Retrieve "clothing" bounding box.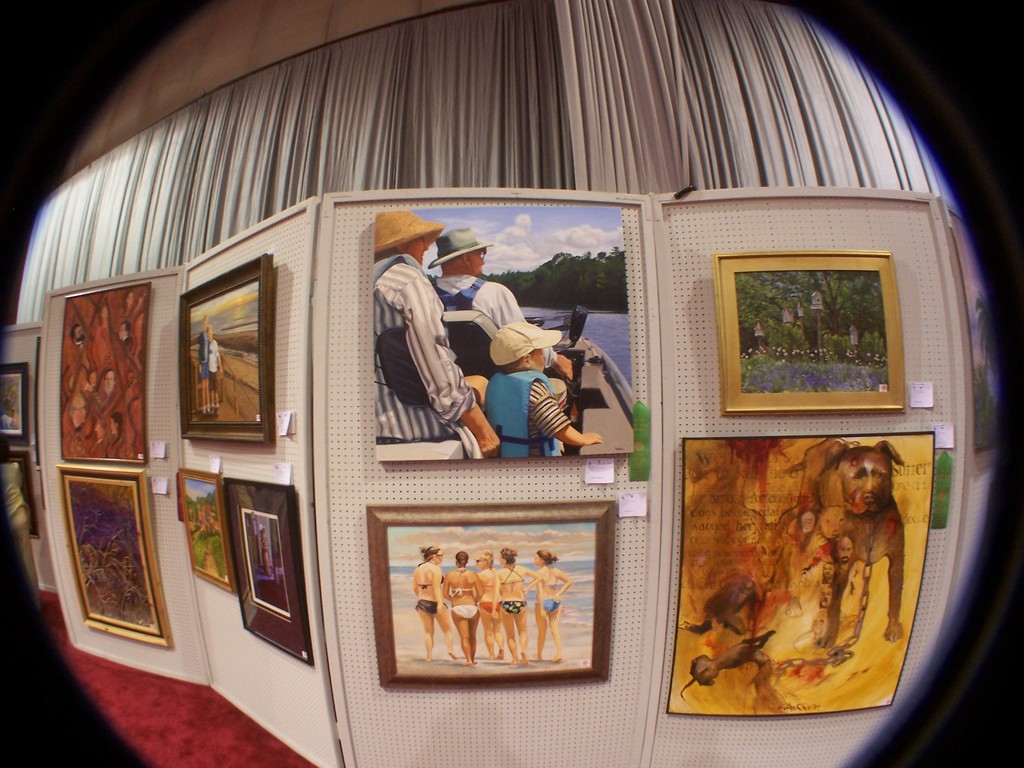
Bounding box: bbox=[448, 602, 481, 621].
